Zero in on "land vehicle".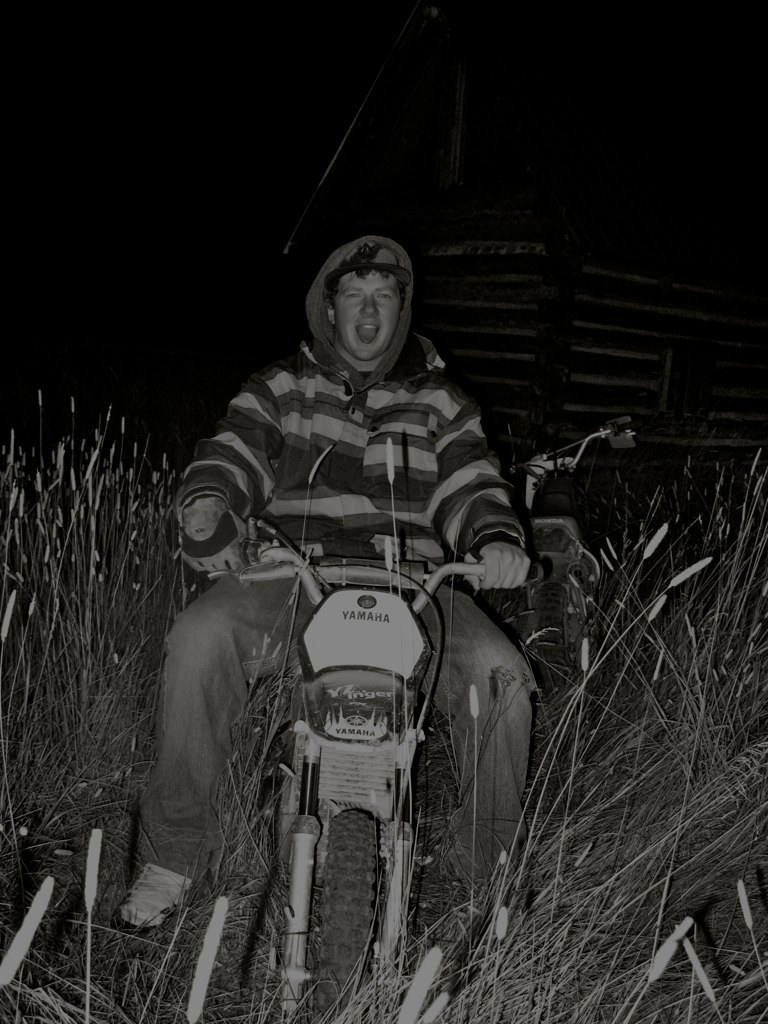
Zeroed in: l=207, t=530, r=541, b=1023.
